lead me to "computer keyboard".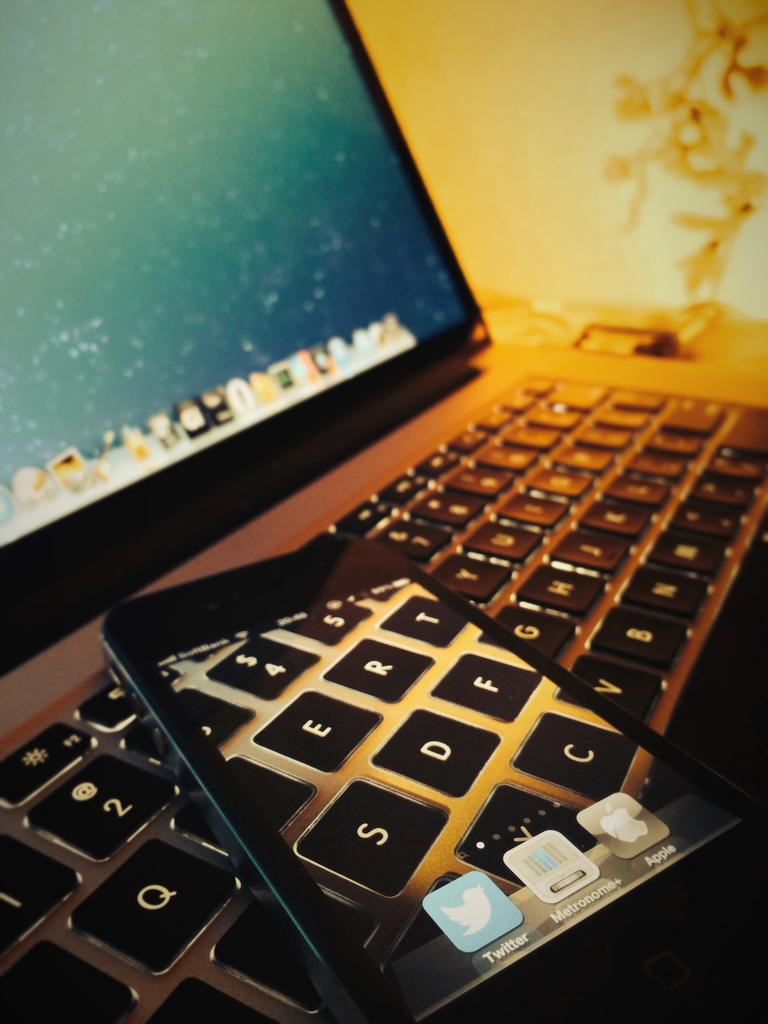
Lead to 0 366 767 1023.
